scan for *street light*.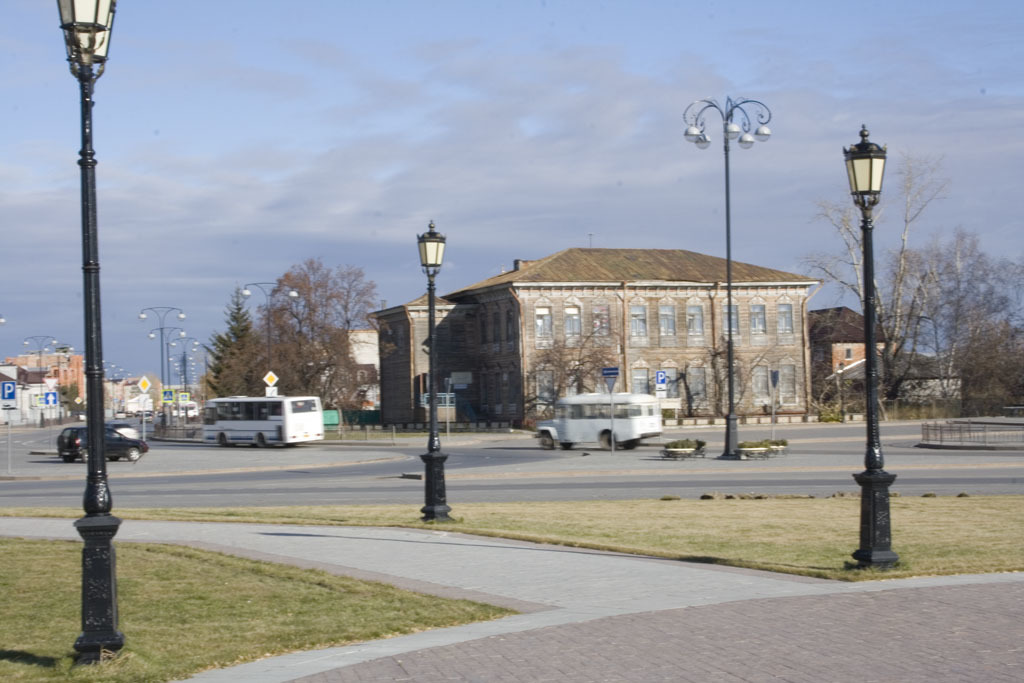
Scan result: (left=680, top=86, right=778, bottom=461).
